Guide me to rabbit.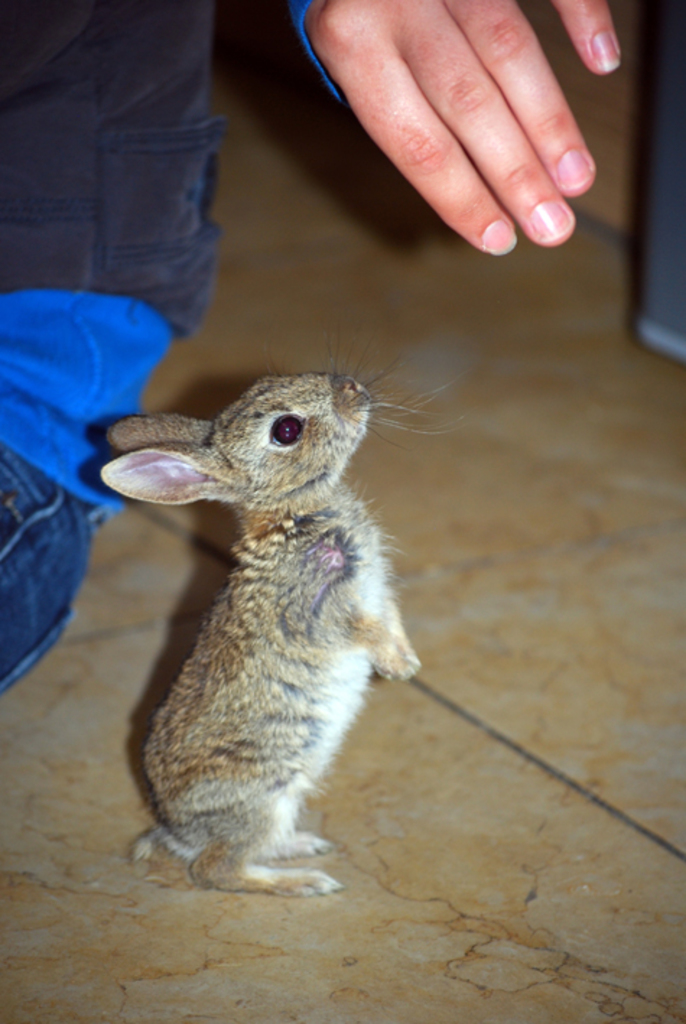
Guidance: 98,324,472,900.
